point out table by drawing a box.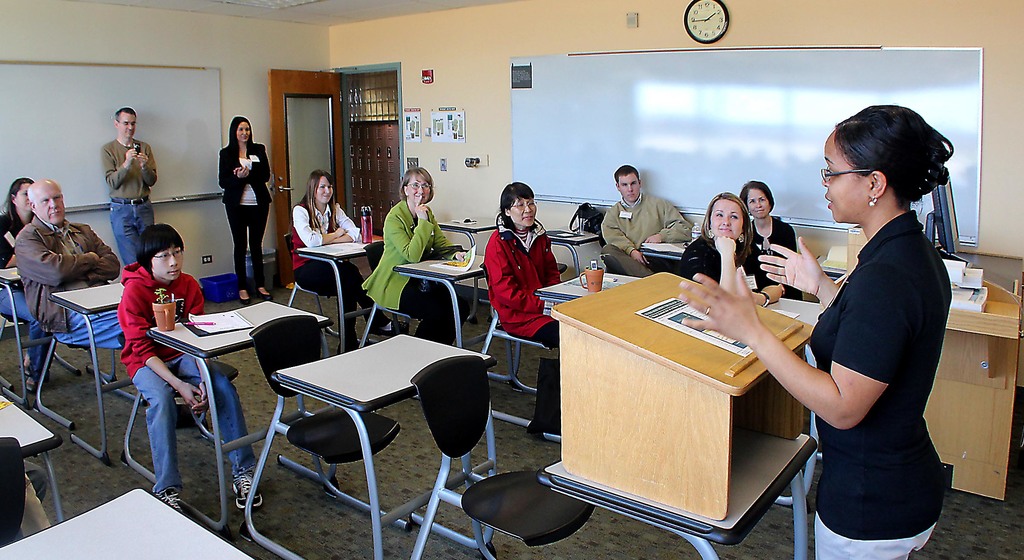
(0, 399, 61, 457).
